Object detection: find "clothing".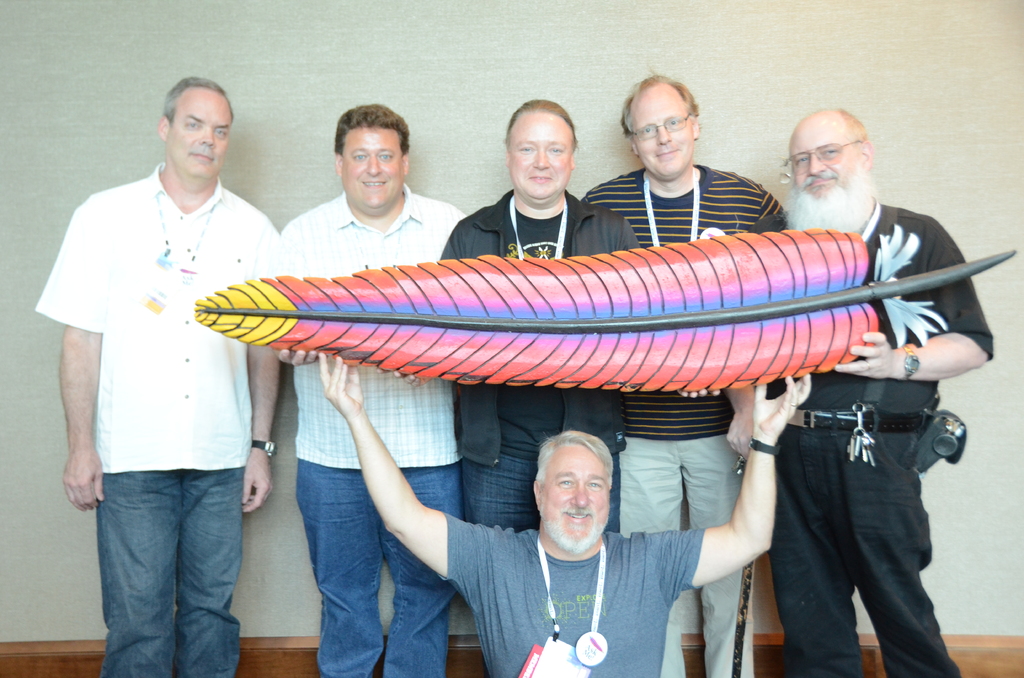
(left=278, top=182, right=468, bottom=677).
